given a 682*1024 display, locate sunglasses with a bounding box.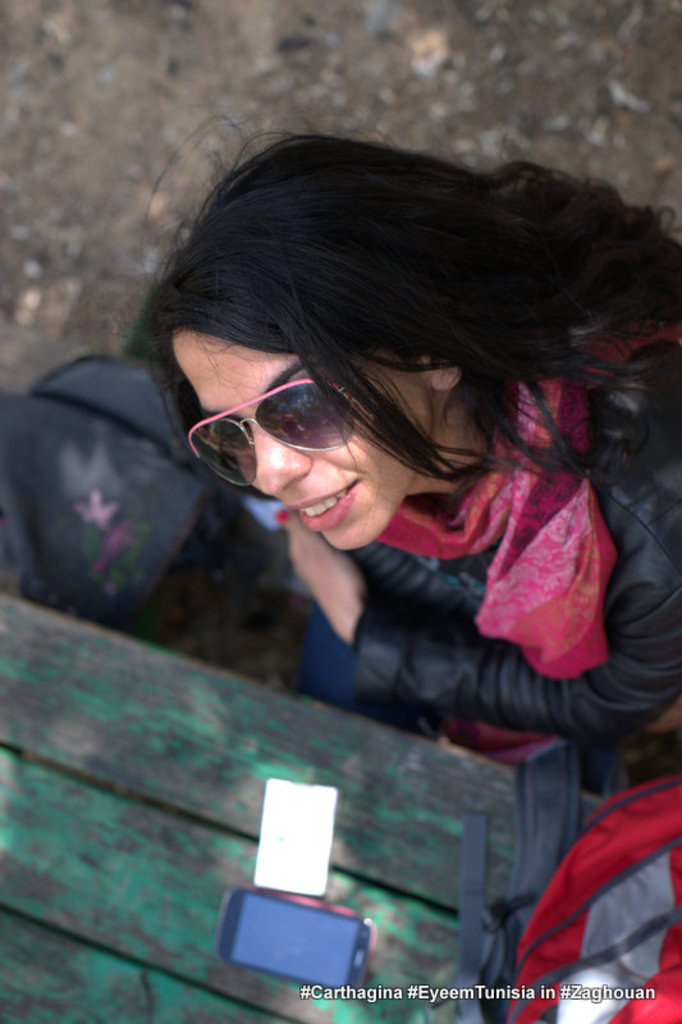
Located: 184 358 372 495.
